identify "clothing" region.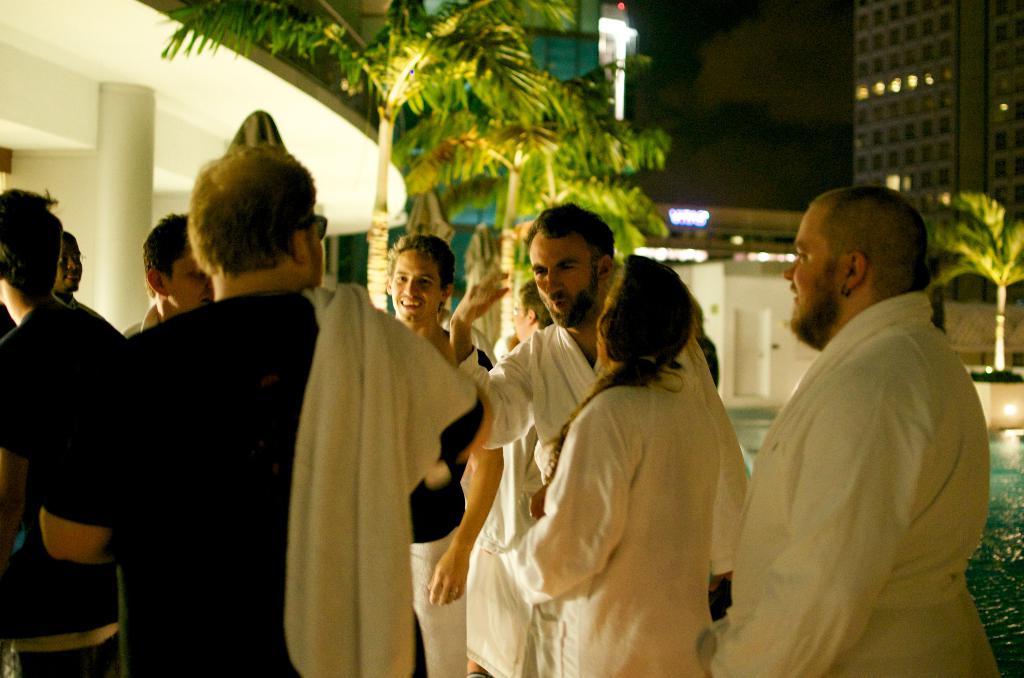
Region: 0:303:128:677.
